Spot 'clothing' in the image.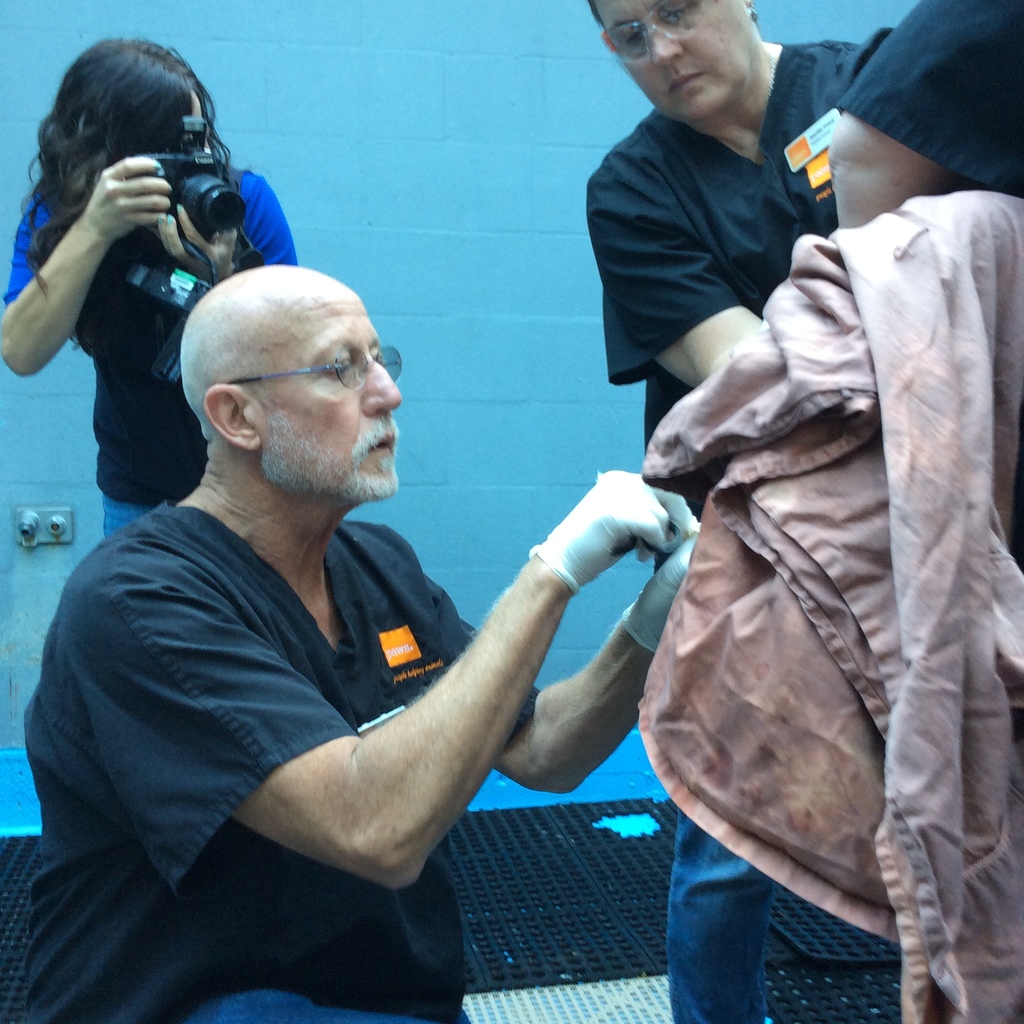
'clothing' found at crop(0, 180, 317, 555).
